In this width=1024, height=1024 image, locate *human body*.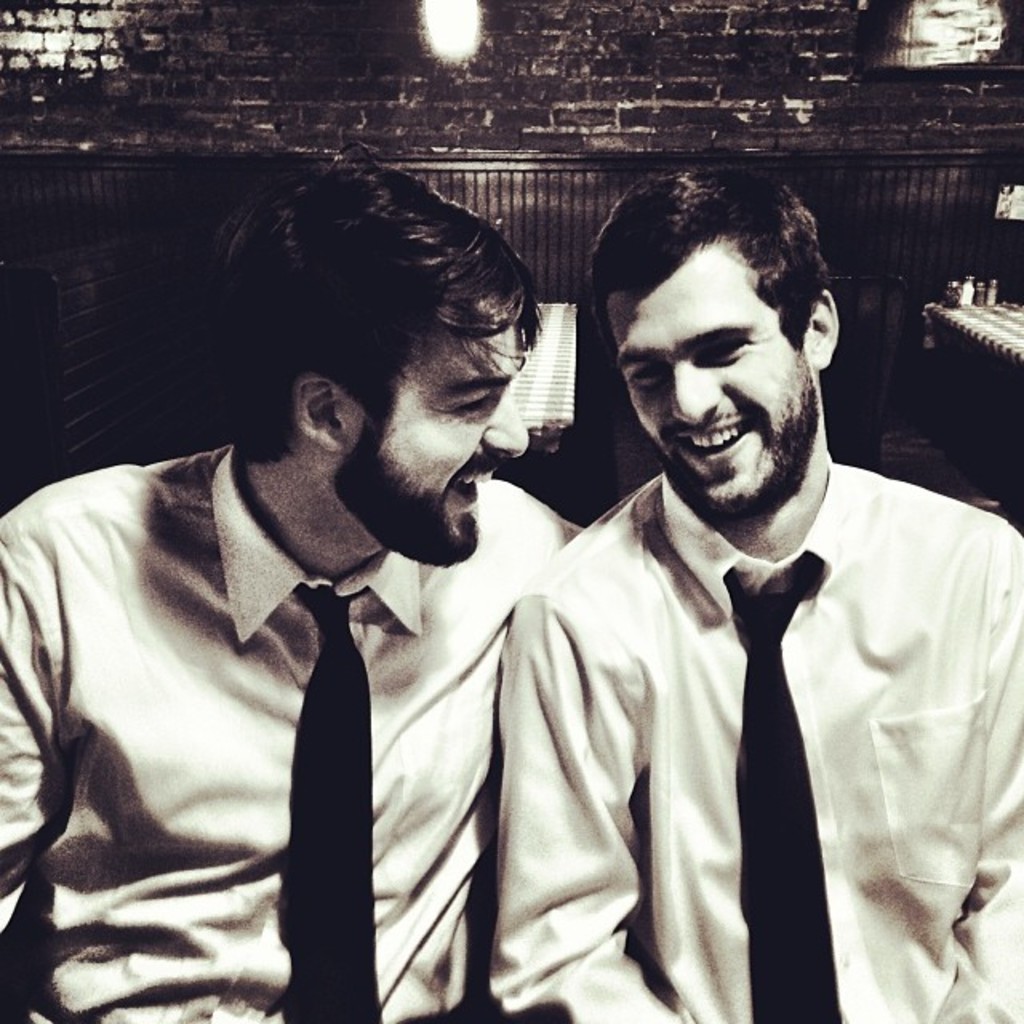
Bounding box: 0 213 598 1022.
